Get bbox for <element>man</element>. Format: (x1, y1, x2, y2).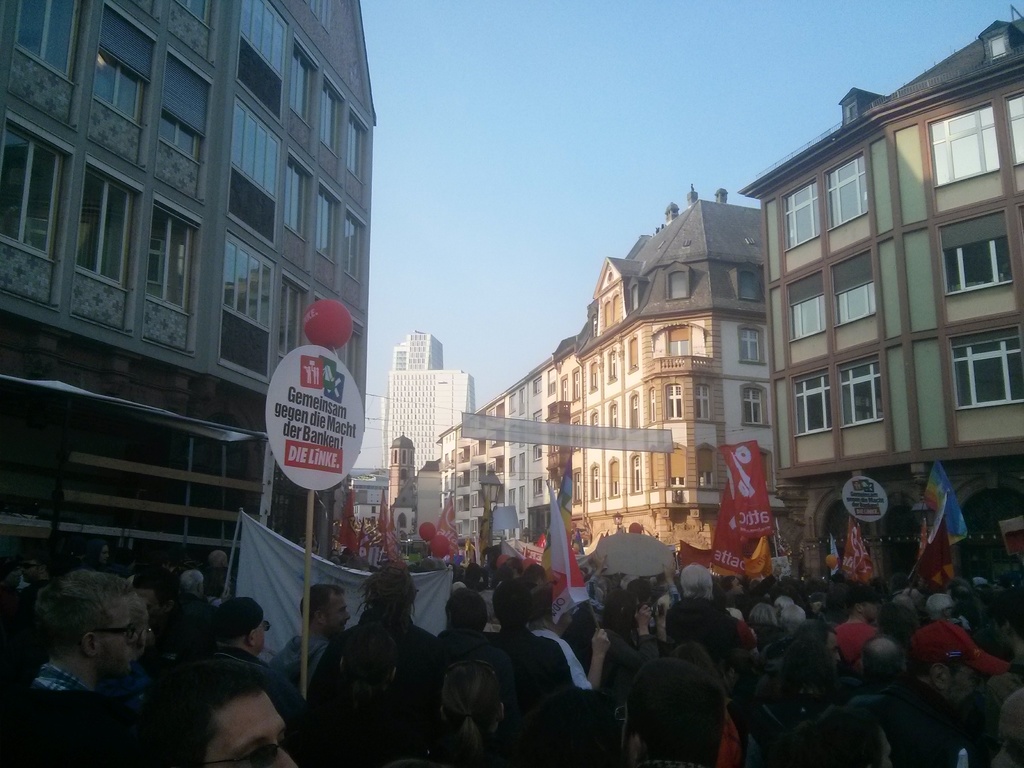
(287, 563, 436, 767).
